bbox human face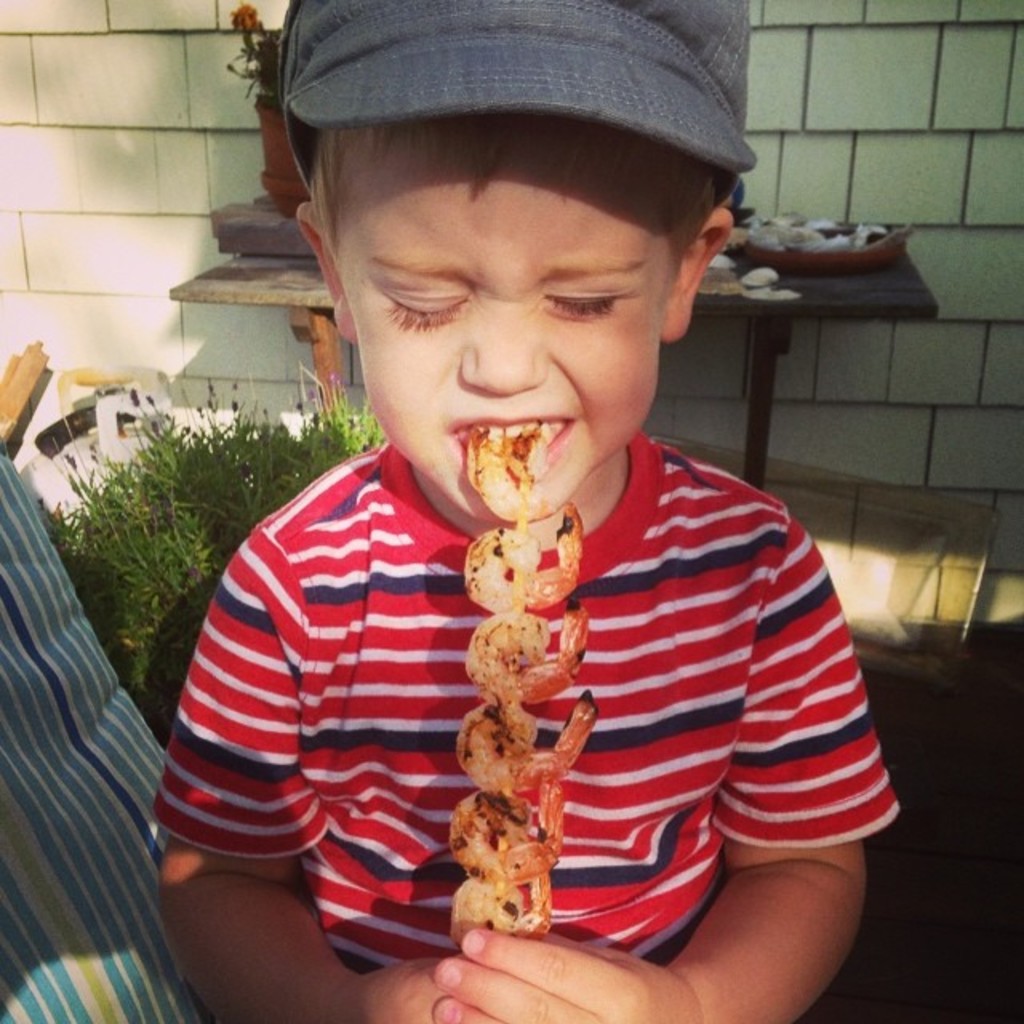
box=[323, 123, 670, 533]
